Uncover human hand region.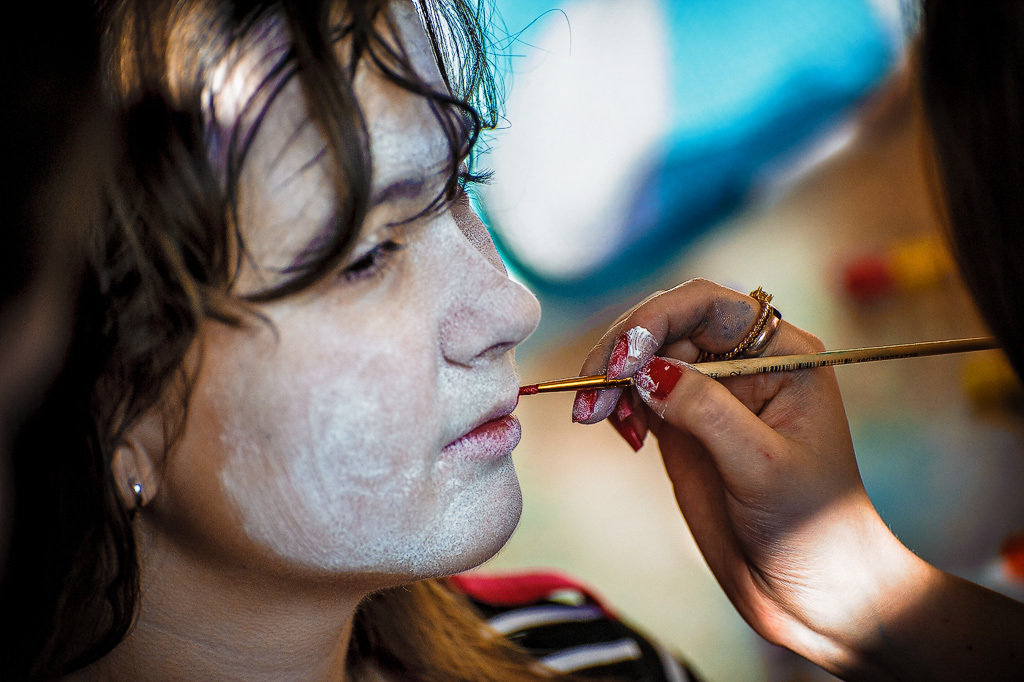
Uncovered: <box>571,278,898,652</box>.
